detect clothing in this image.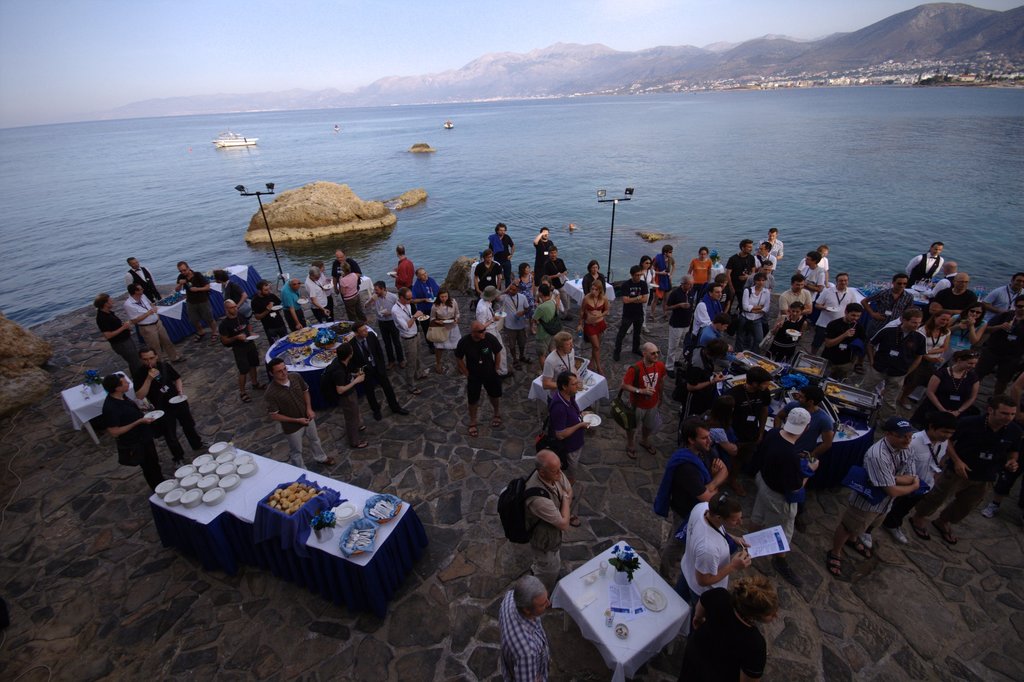
Detection: box(490, 238, 509, 273).
